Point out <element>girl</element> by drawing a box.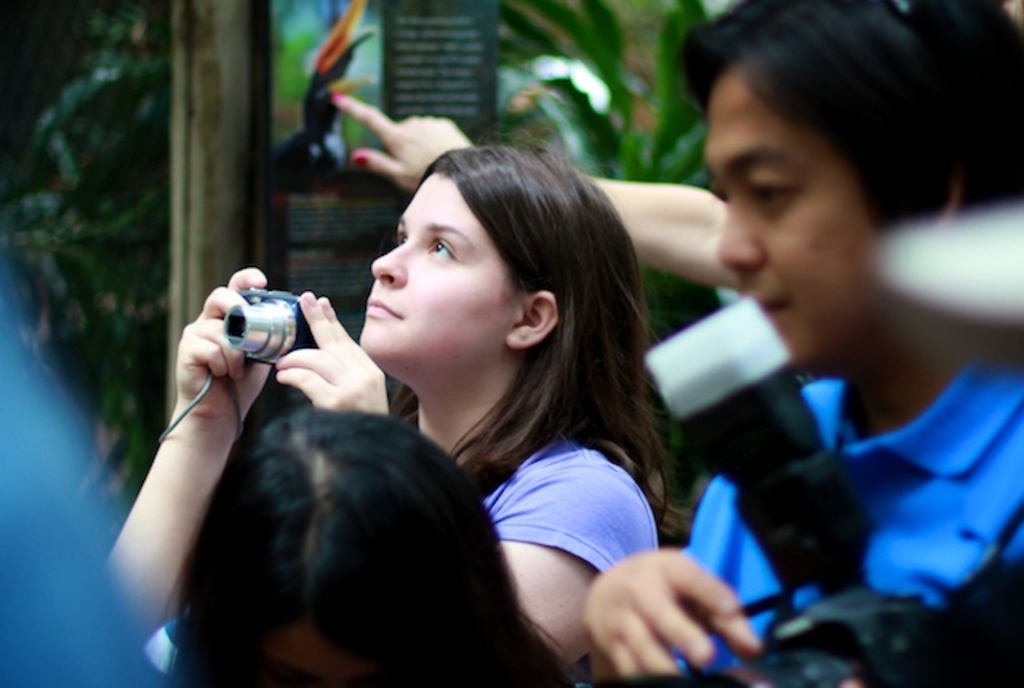
select_region(101, 146, 686, 667).
